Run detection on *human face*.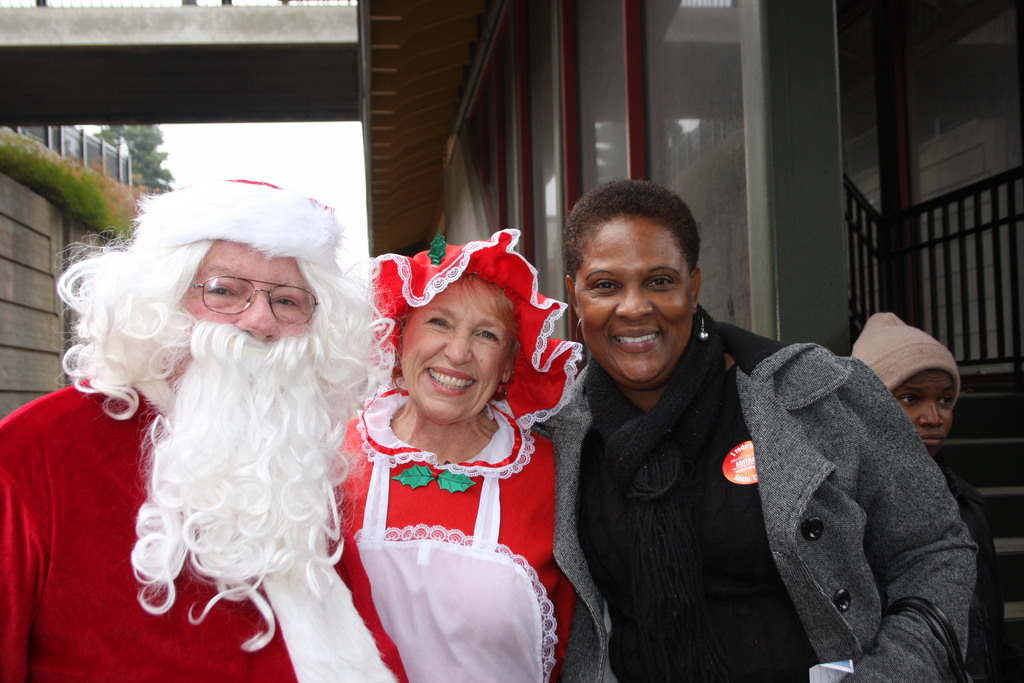
Result: bbox=[892, 372, 950, 457].
